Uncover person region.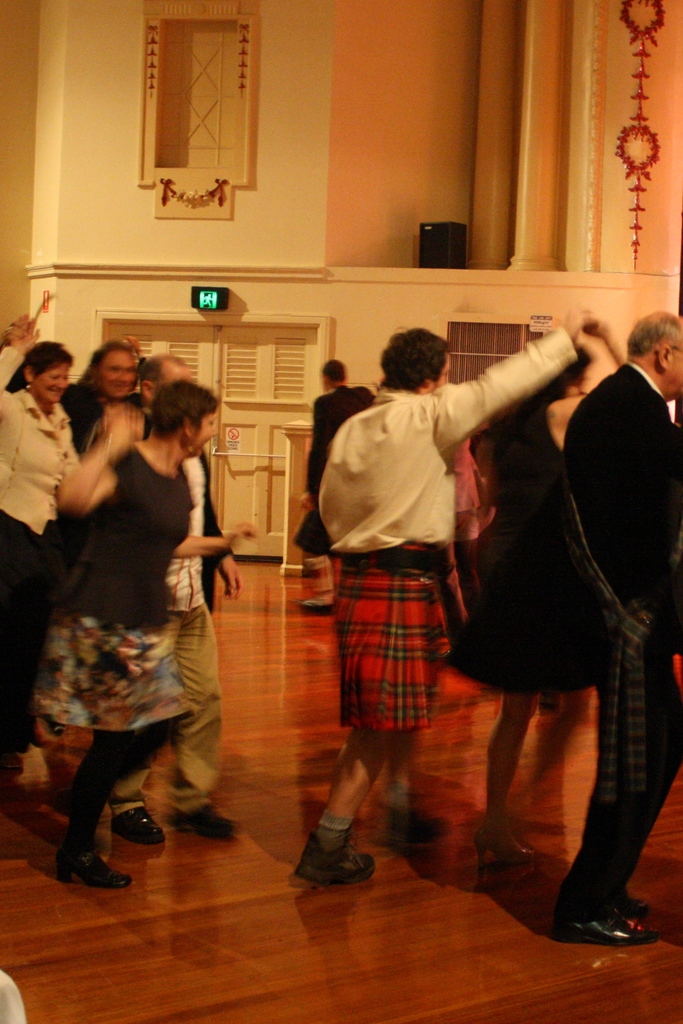
Uncovered: region(38, 335, 151, 454).
